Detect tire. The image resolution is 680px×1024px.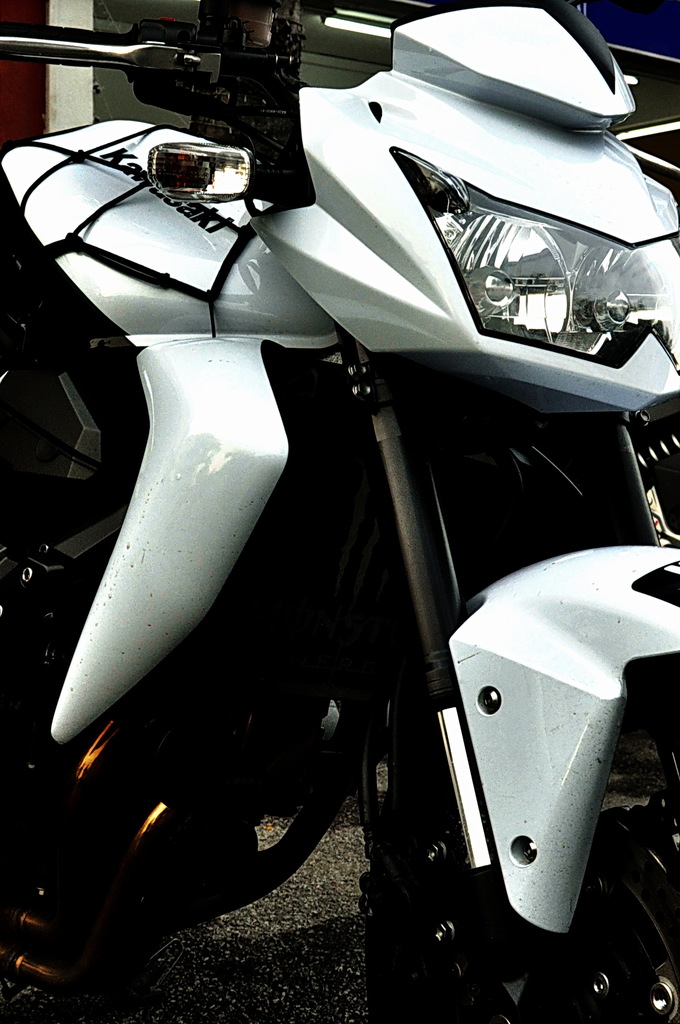
box=[364, 686, 679, 1023].
